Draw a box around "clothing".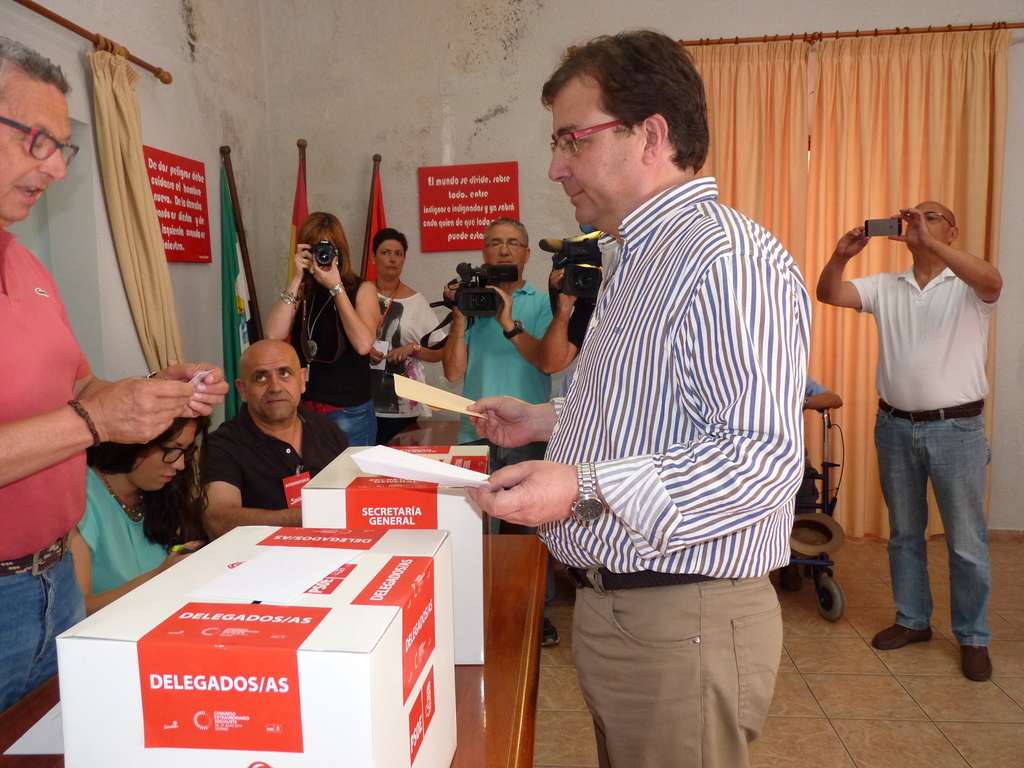
<region>565, 289, 602, 348</region>.
